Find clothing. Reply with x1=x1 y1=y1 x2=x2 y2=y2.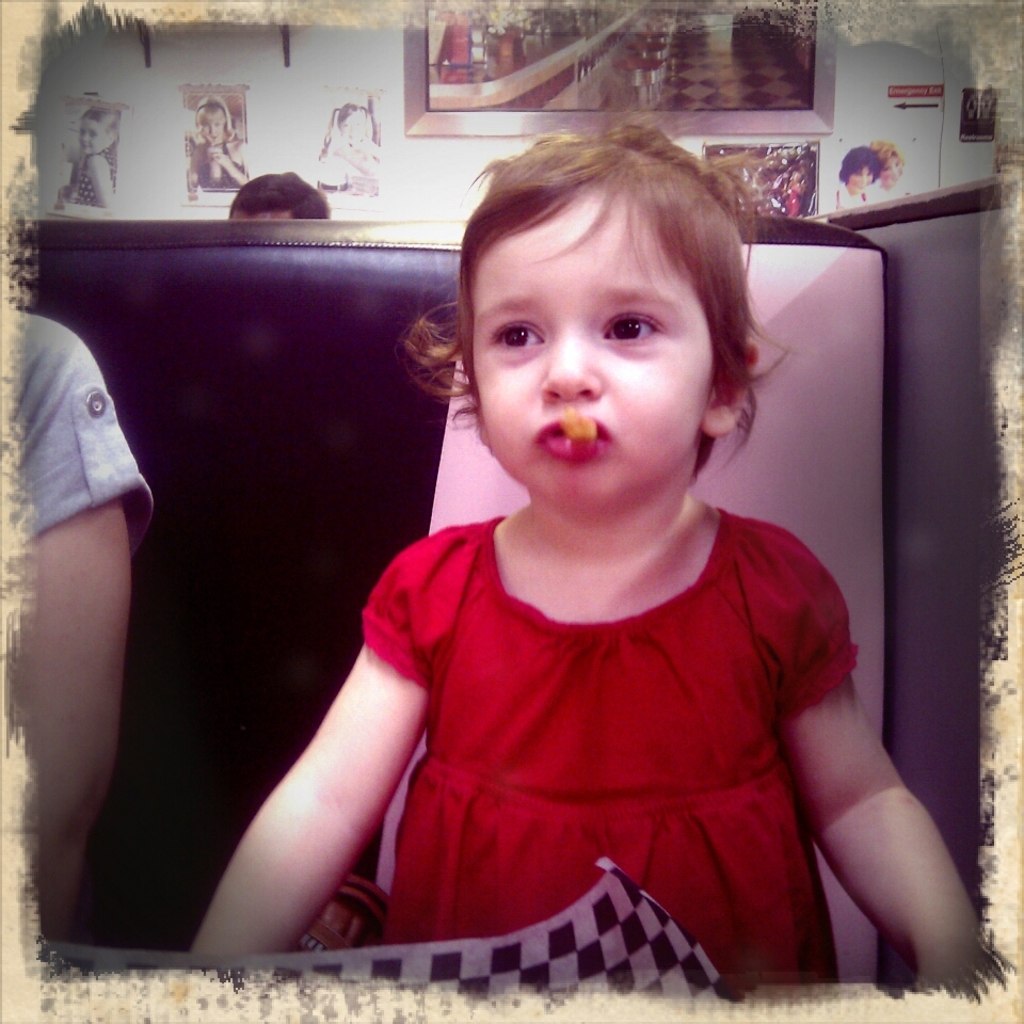
x1=10 y1=287 x2=140 y2=575.
